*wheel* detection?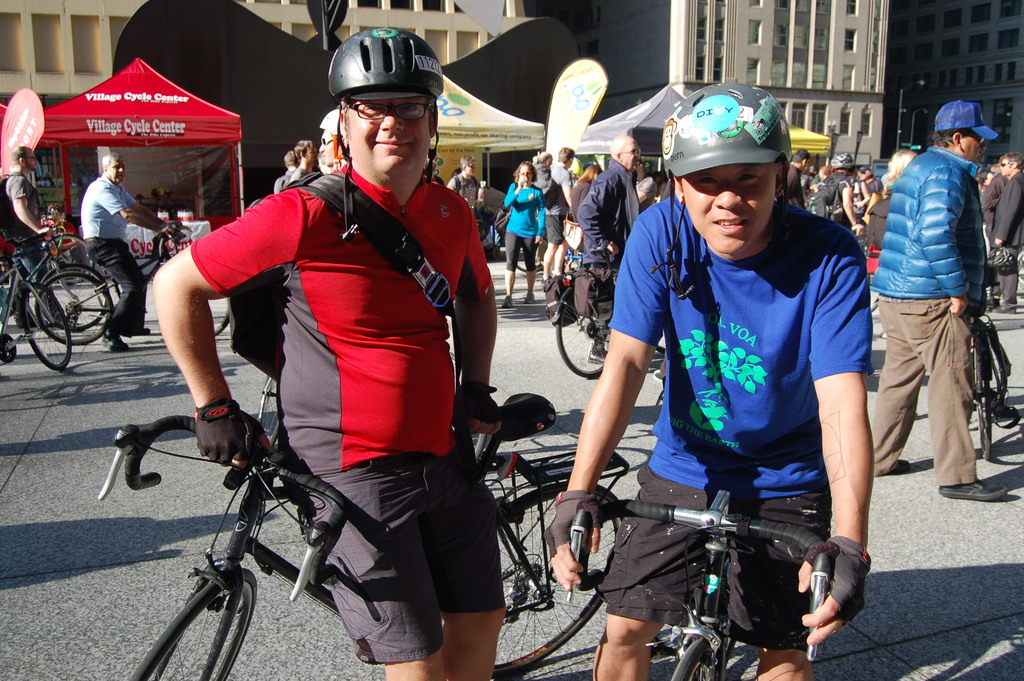
492:495:621:680
